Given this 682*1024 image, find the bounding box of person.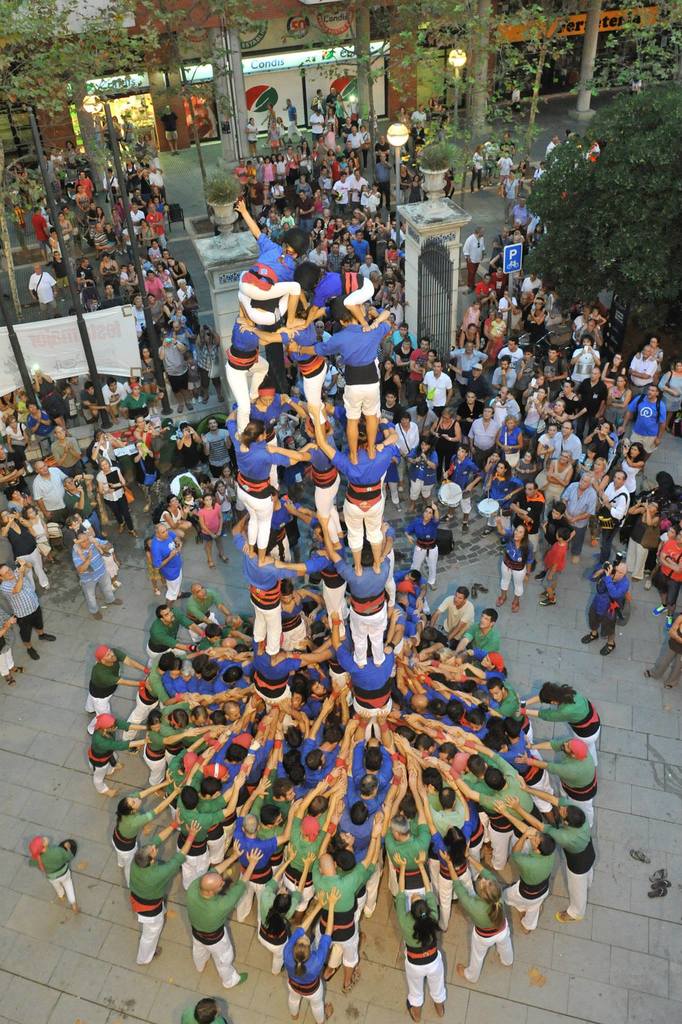
pyautogui.locateOnScreen(283, 886, 342, 1022).
